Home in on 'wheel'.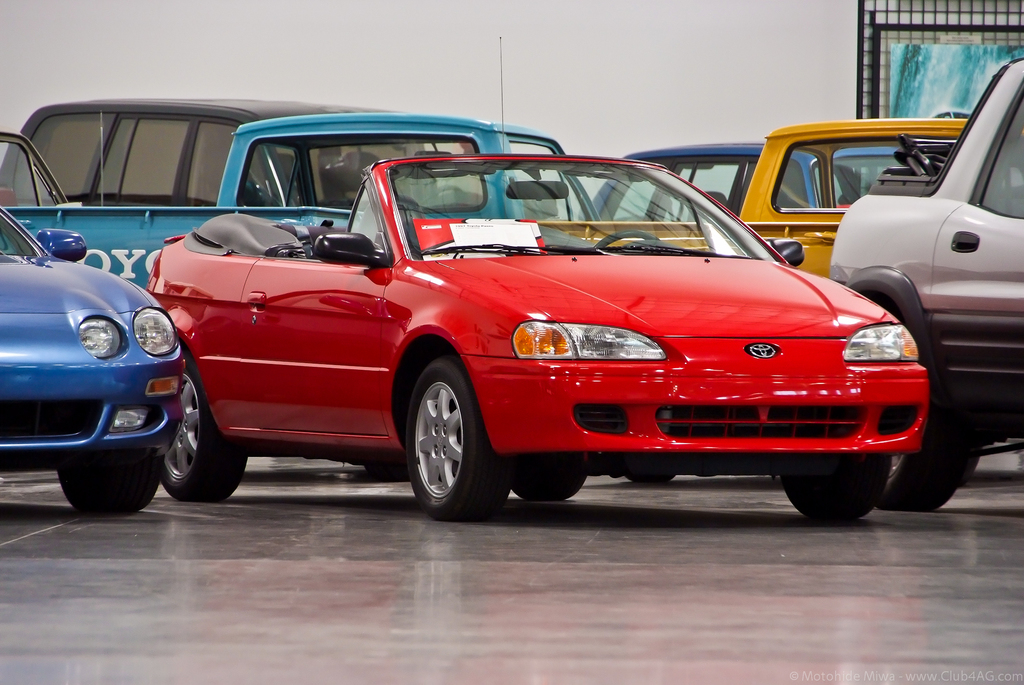
Homed in at [163, 359, 246, 497].
